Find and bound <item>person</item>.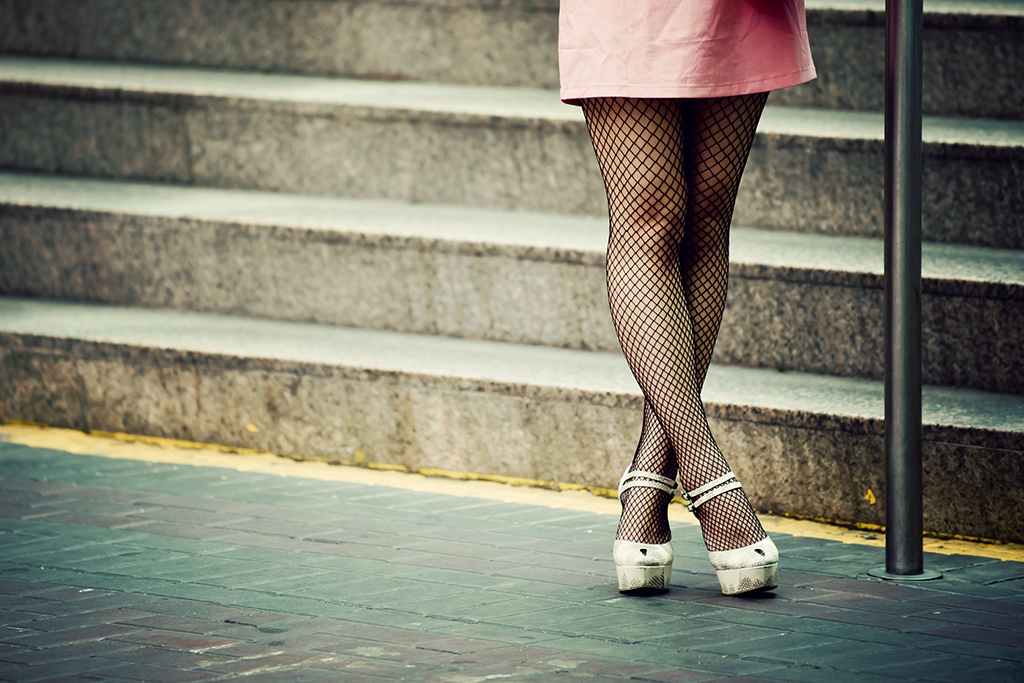
Bound: bbox(559, 0, 817, 593).
